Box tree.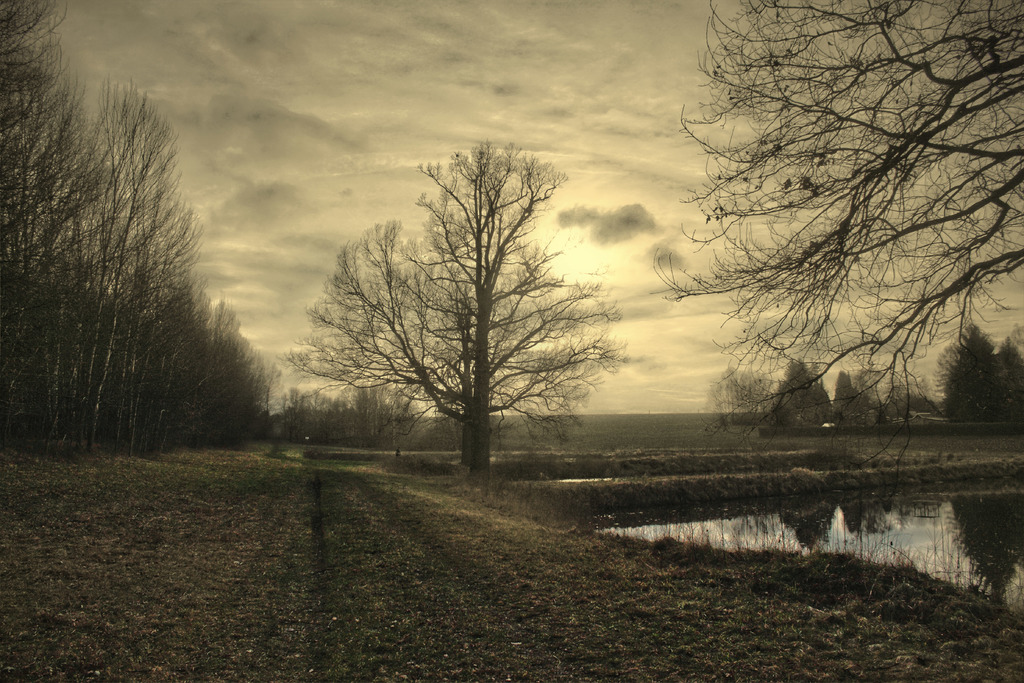
833, 362, 859, 420.
